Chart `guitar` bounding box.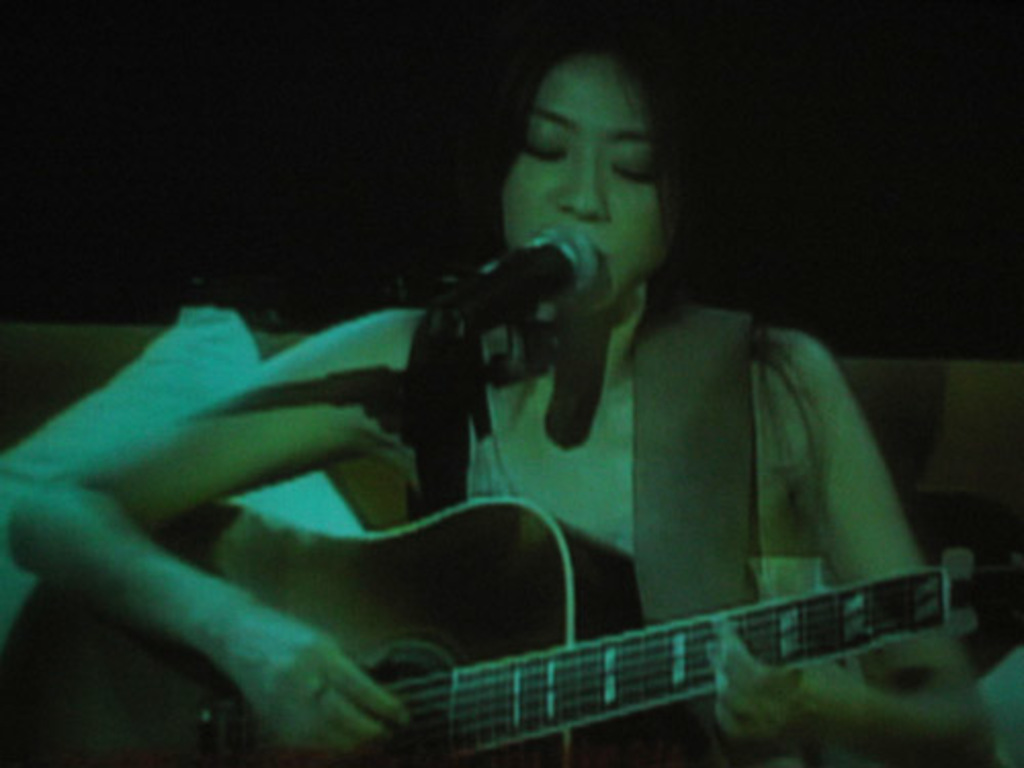
Charted: region(0, 498, 1022, 766).
